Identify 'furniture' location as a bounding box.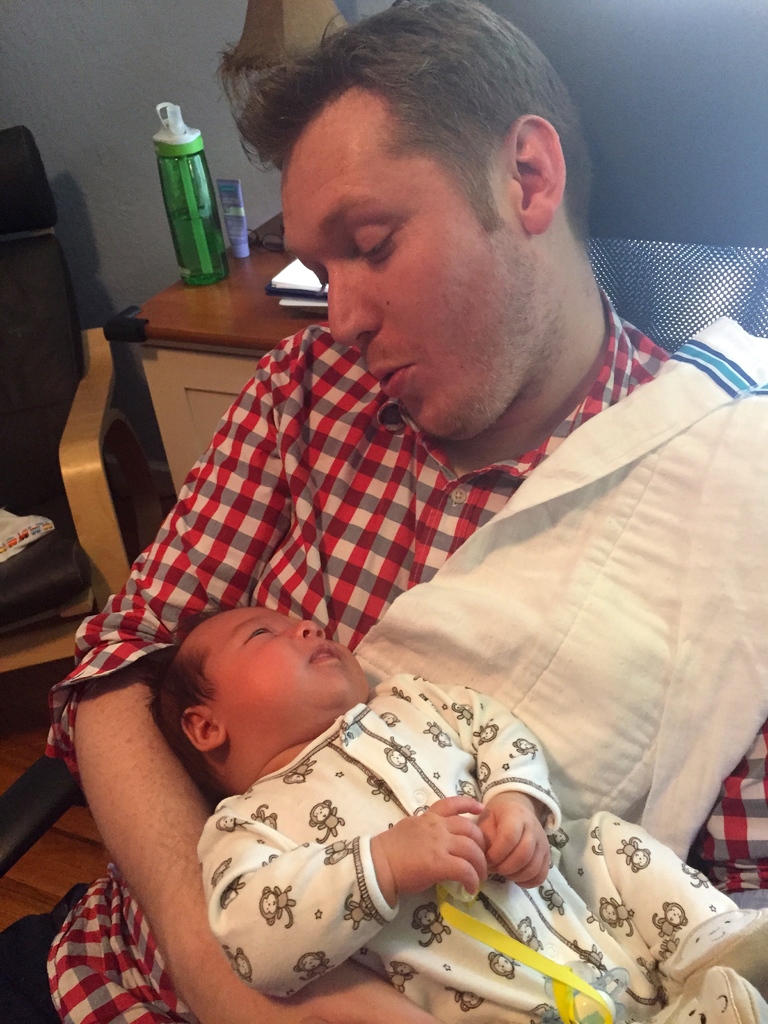
x1=100 y1=200 x2=333 y2=503.
